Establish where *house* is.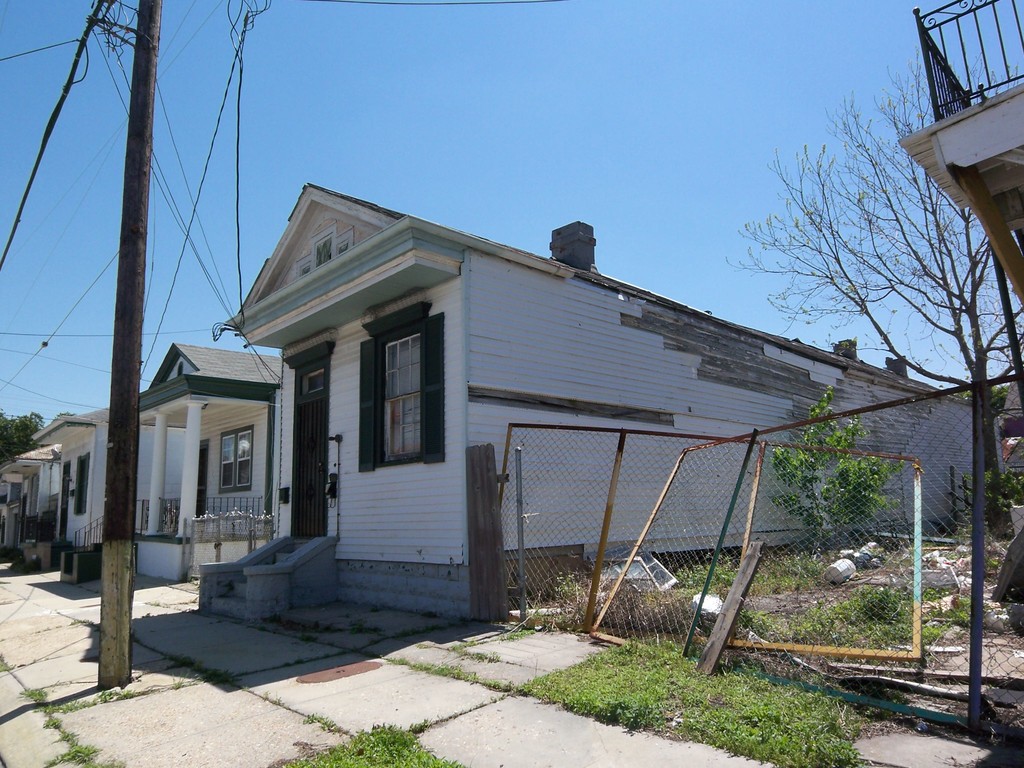
Established at [221, 182, 979, 621].
